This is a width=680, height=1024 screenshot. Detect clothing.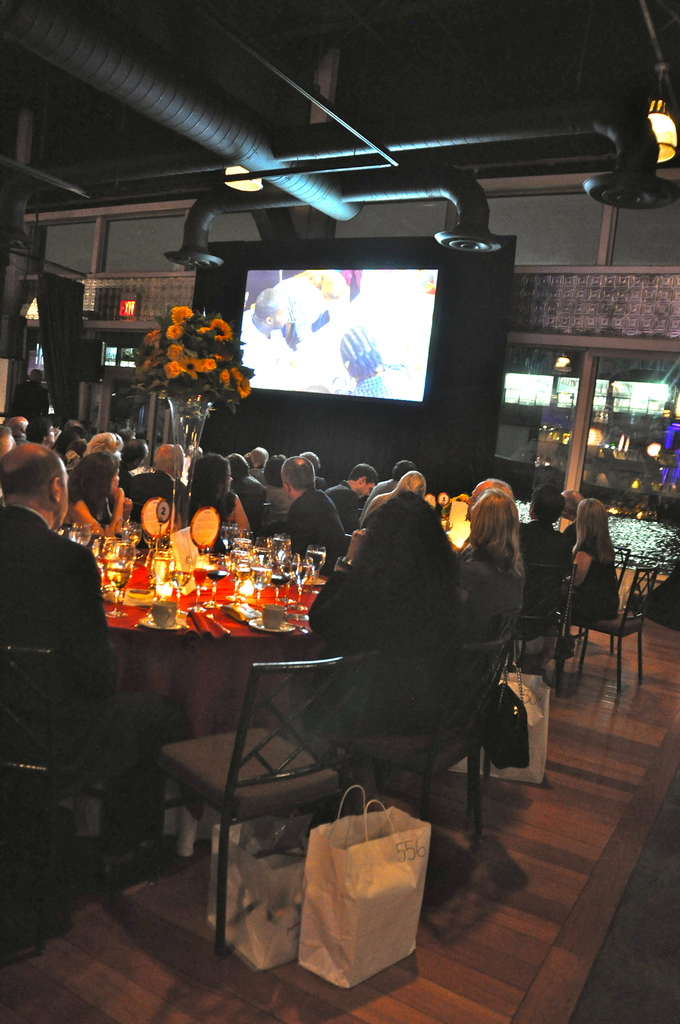
0:508:197:861.
